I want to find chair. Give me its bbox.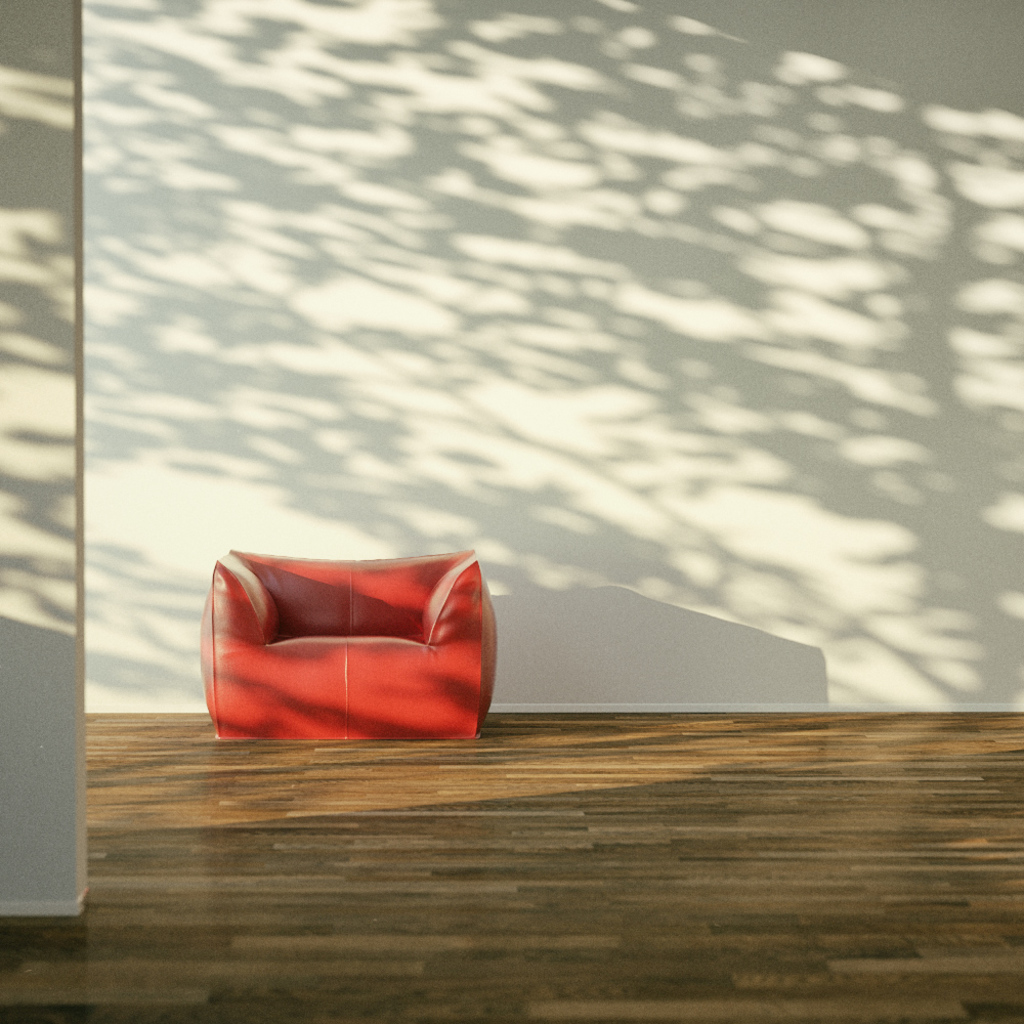
{"left": 197, "top": 551, "right": 502, "bottom": 749}.
